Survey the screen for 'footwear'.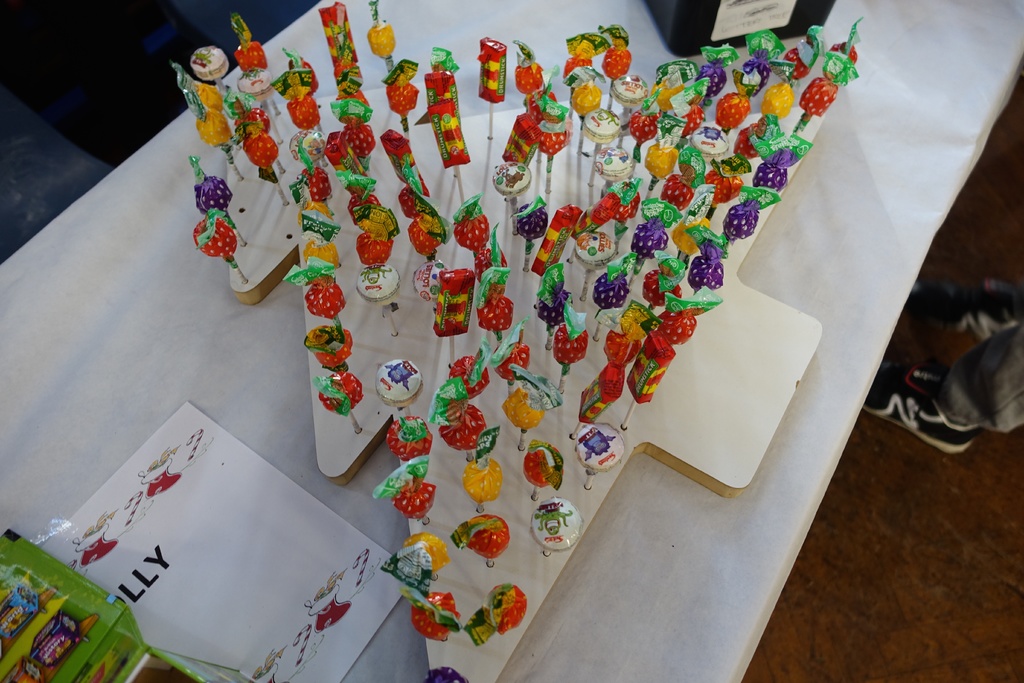
Survey found: box=[863, 350, 981, 452].
